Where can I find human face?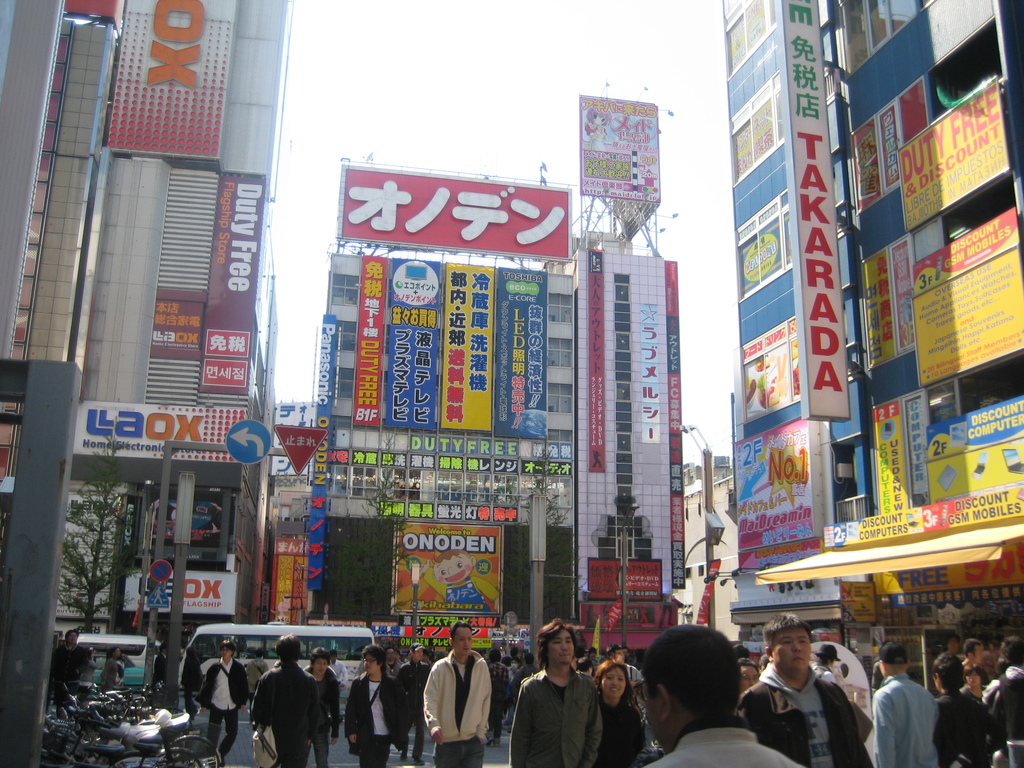
You can find it at region(365, 652, 380, 673).
